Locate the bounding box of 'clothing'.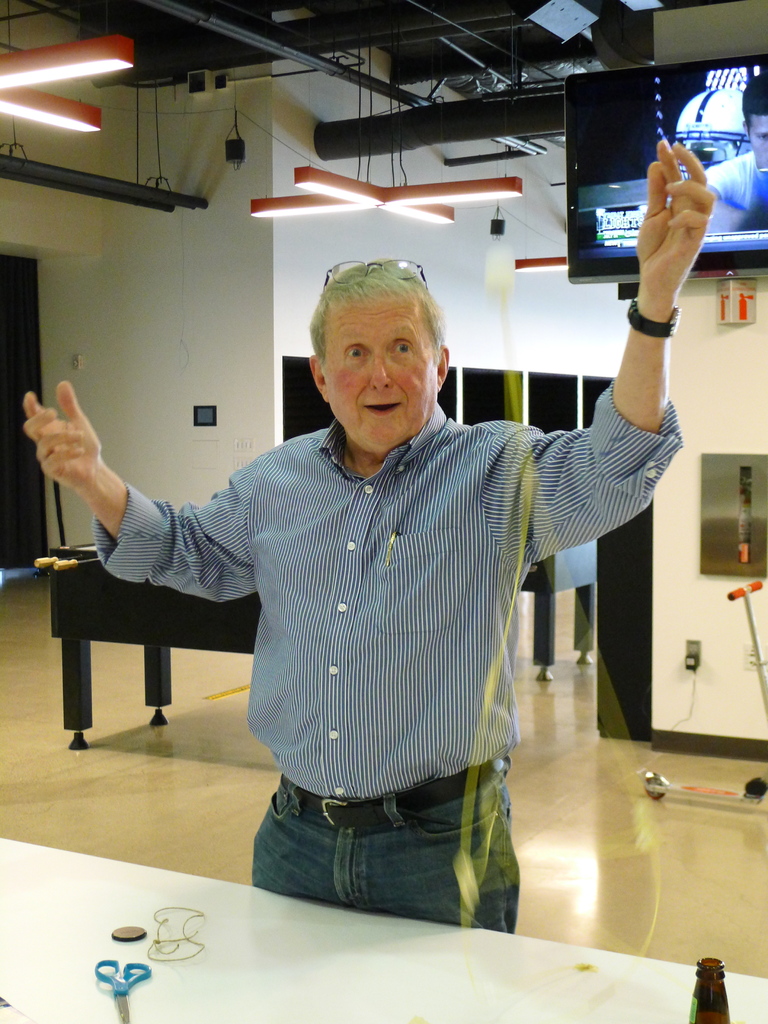
Bounding box: l=701, t=147, r=767, b=225.
